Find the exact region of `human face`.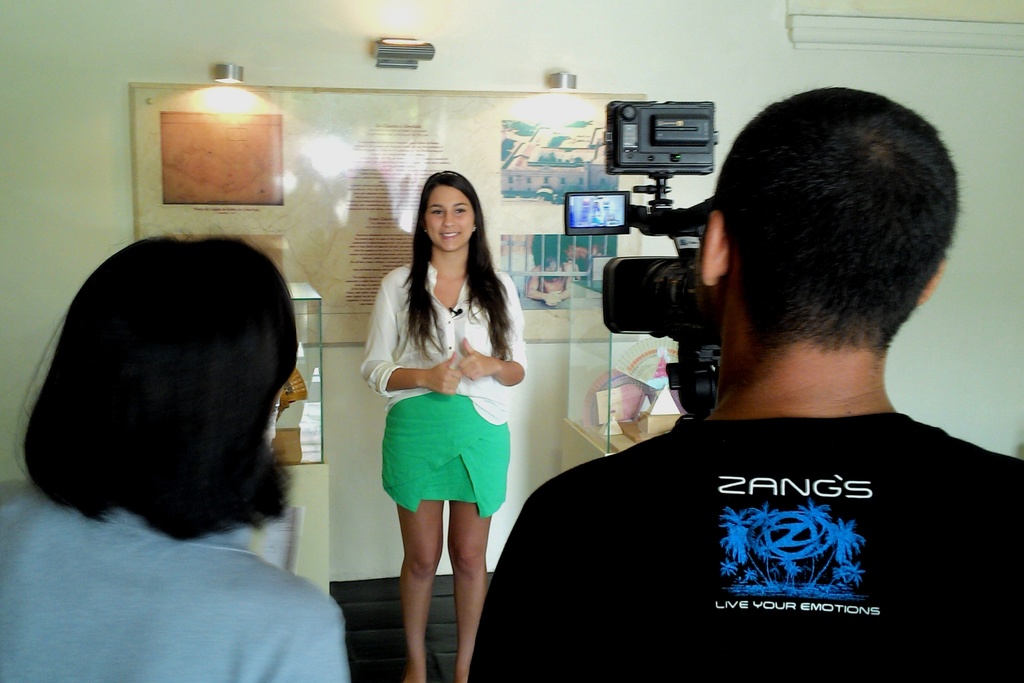
Exact region: box(545, 266, 559, 281).
